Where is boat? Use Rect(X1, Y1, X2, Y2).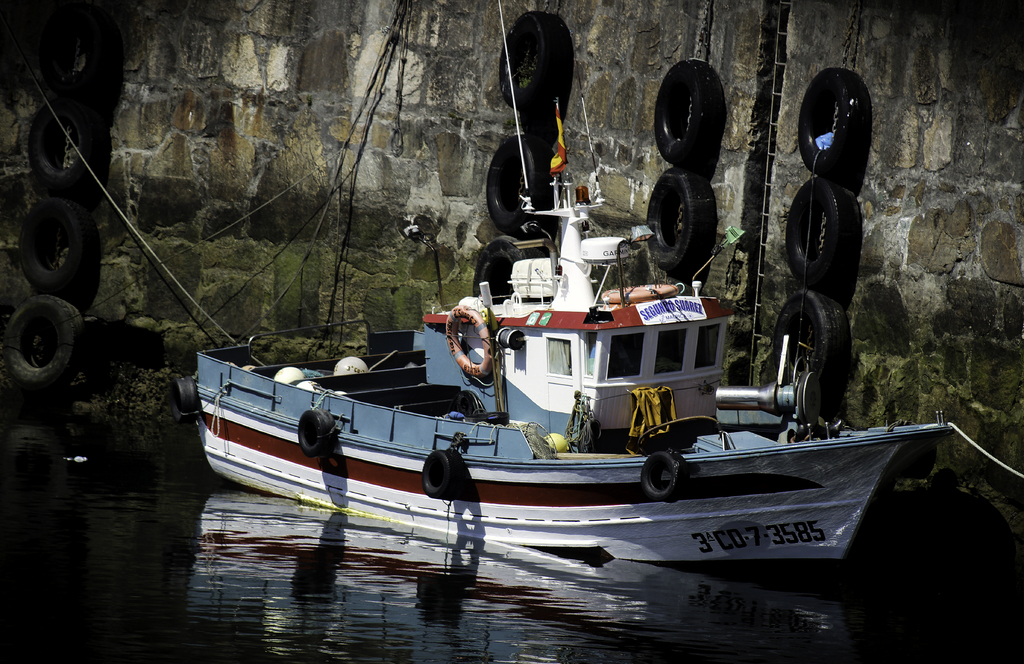
Rect(184, 102, 828, 556).
